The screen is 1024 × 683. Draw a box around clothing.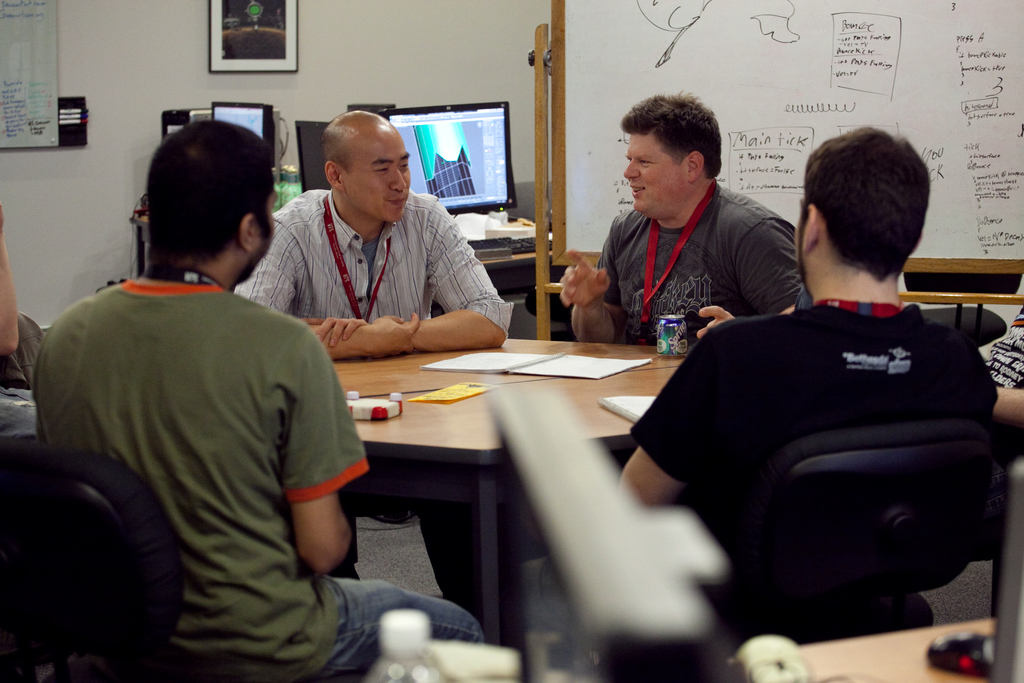
(x1=36, y1=276, x2=482, y2=675).
